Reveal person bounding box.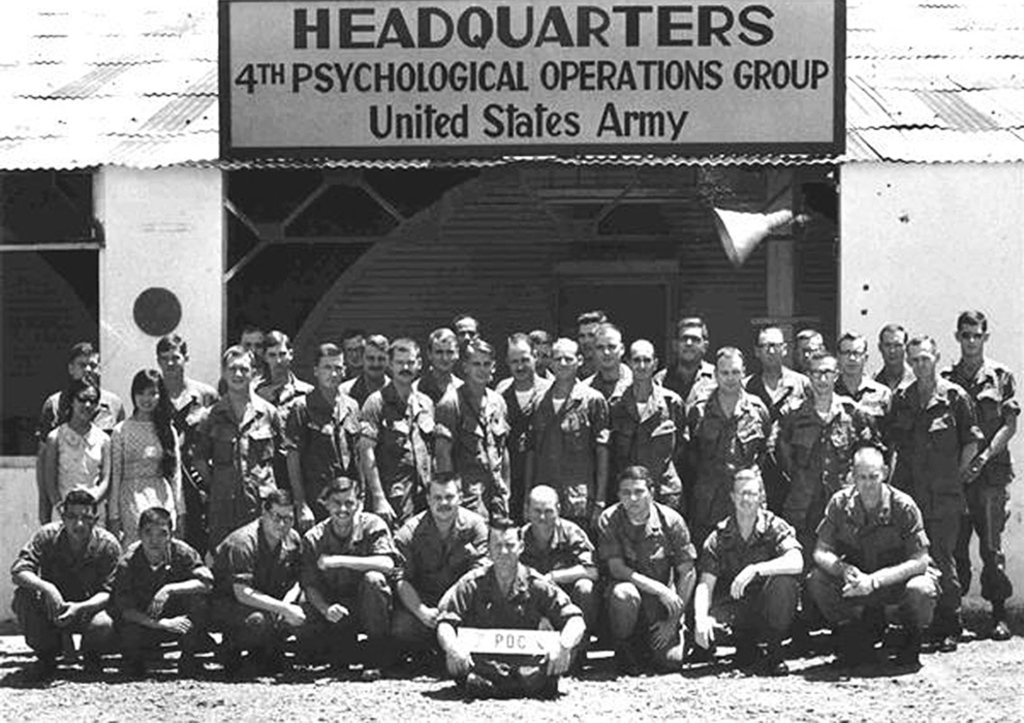
Revealed: box=[528, 335, 613, 538].
